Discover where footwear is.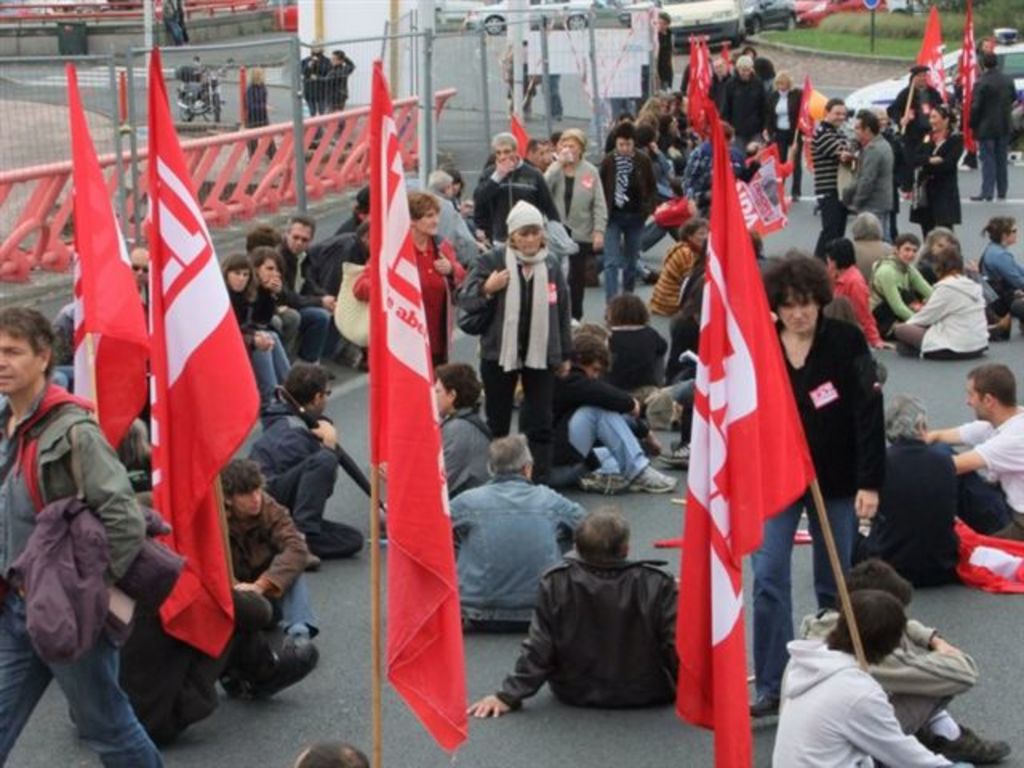
Discovered at [left=970, top=190, right=989, bottom=202].
